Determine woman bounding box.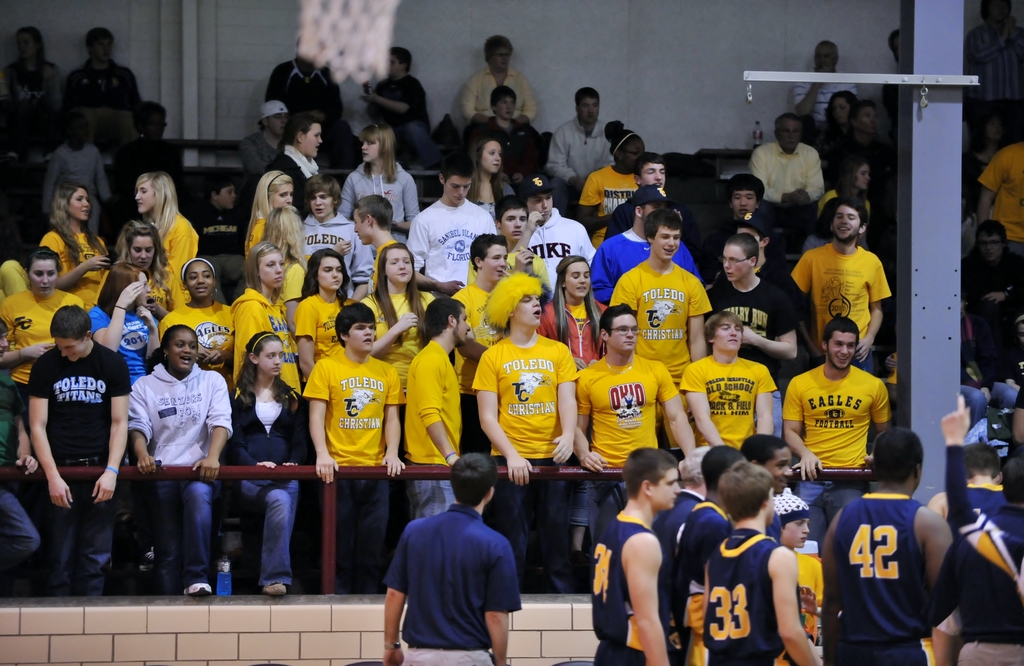
Determined: Rect(289, 246, 366, 393).
